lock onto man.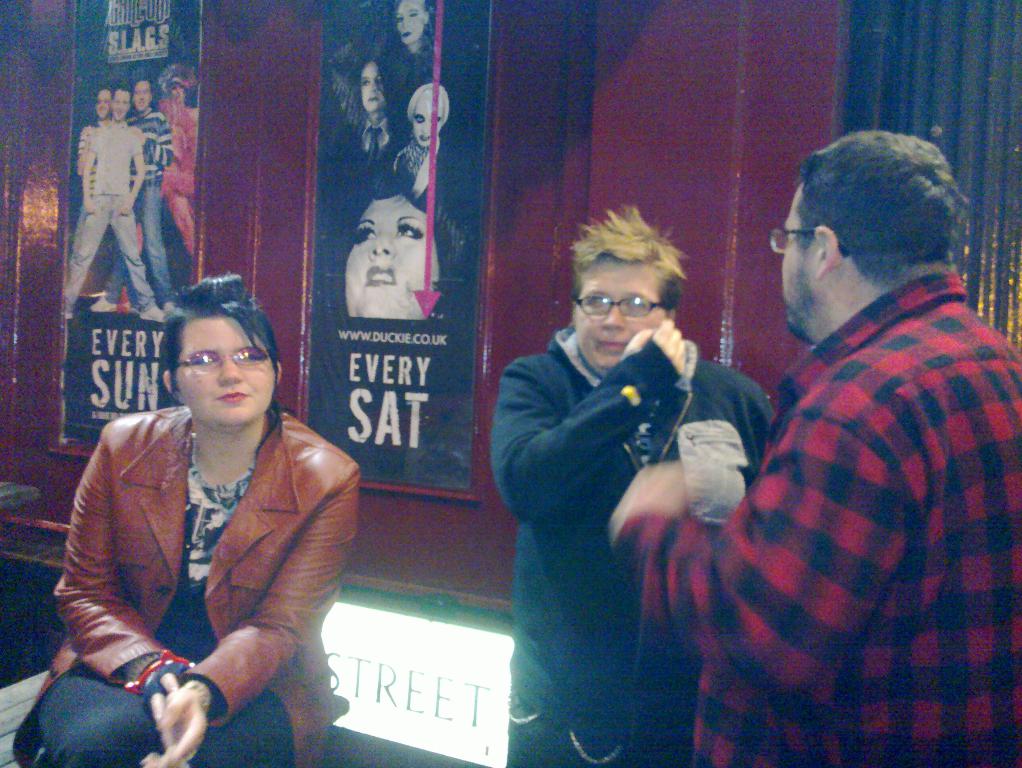
Locked: (488,201,773,767).
